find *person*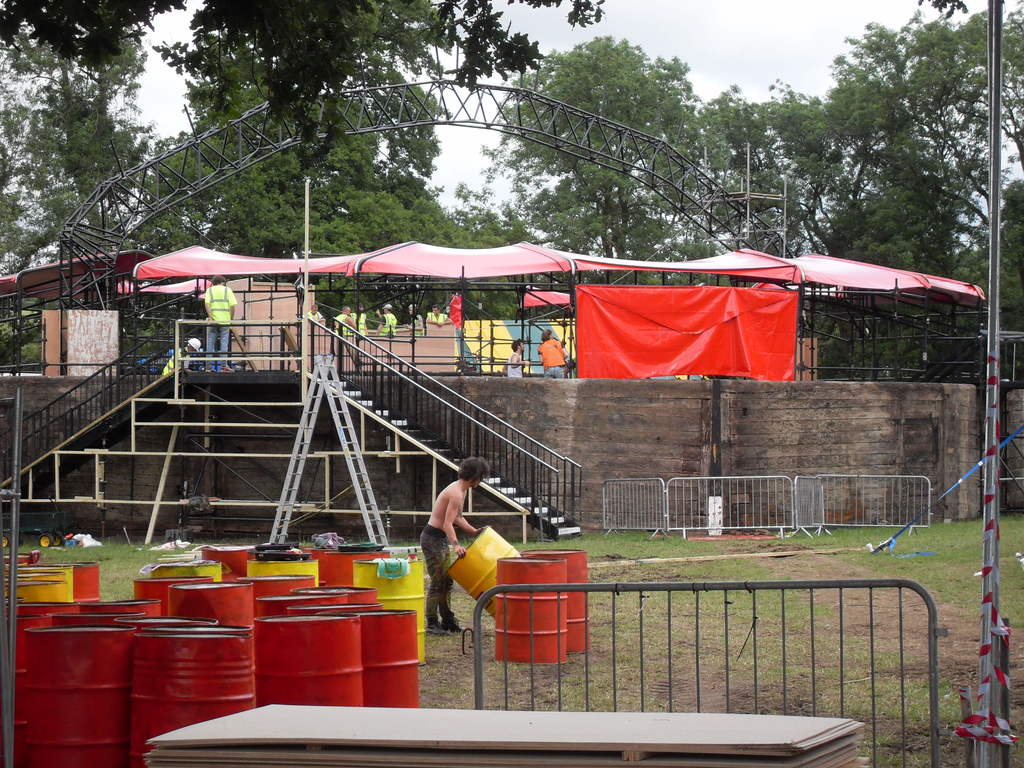
l=536, t=328, r=568, b=379
